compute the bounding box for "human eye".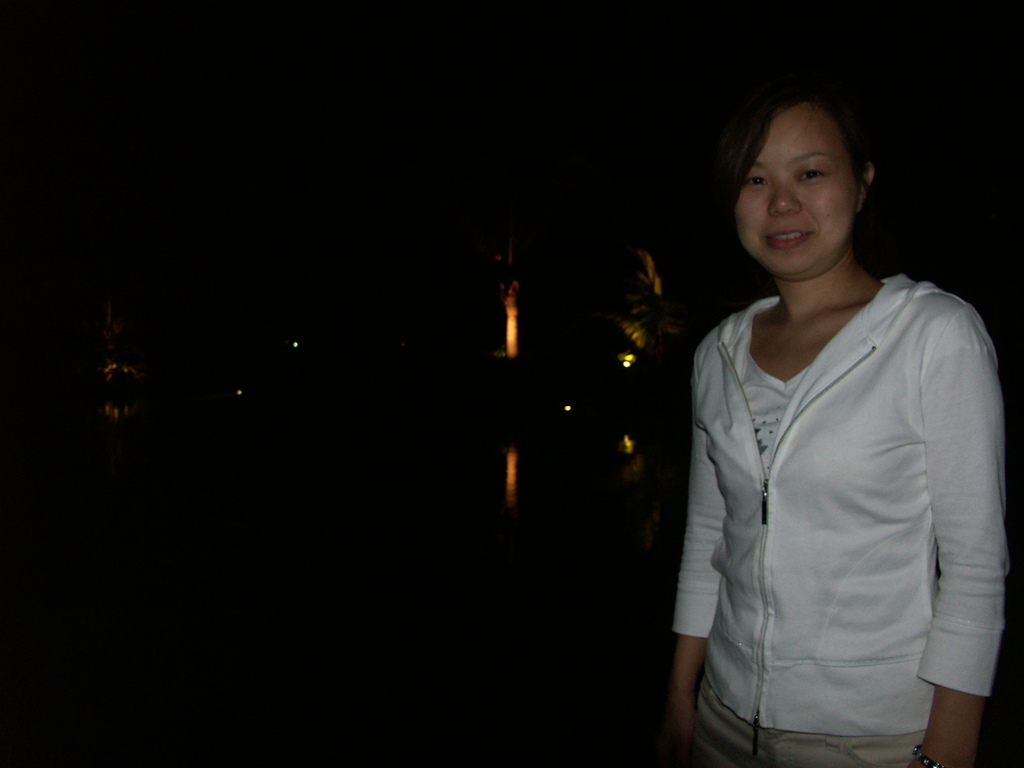
x1=742 y1=170 x2=773 y2=190.
